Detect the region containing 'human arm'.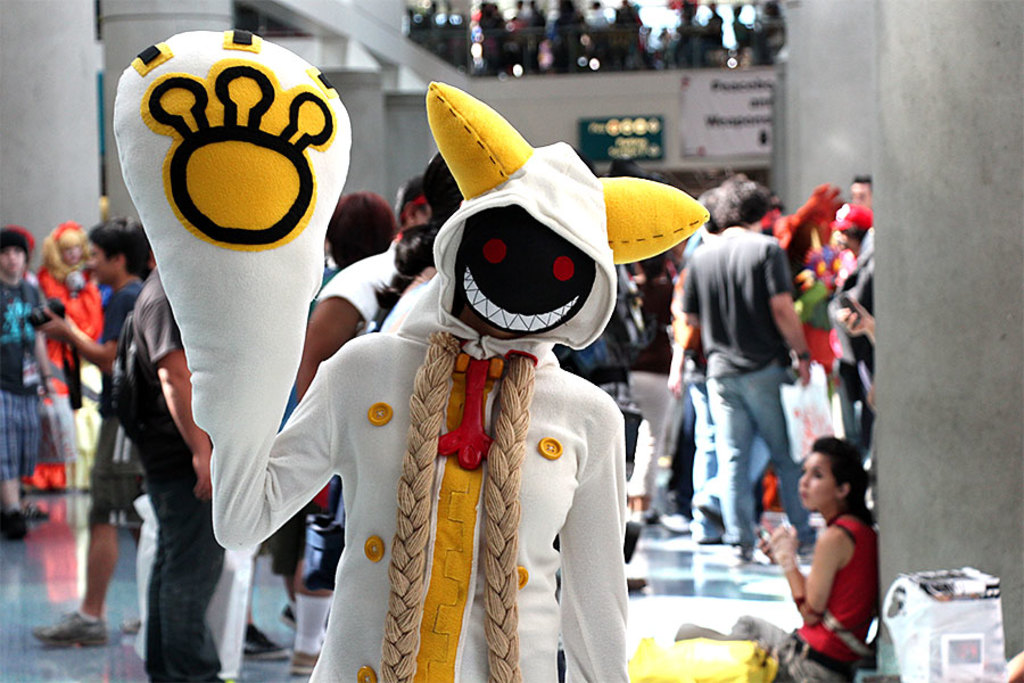
crop(183, 336, 333, 546).
